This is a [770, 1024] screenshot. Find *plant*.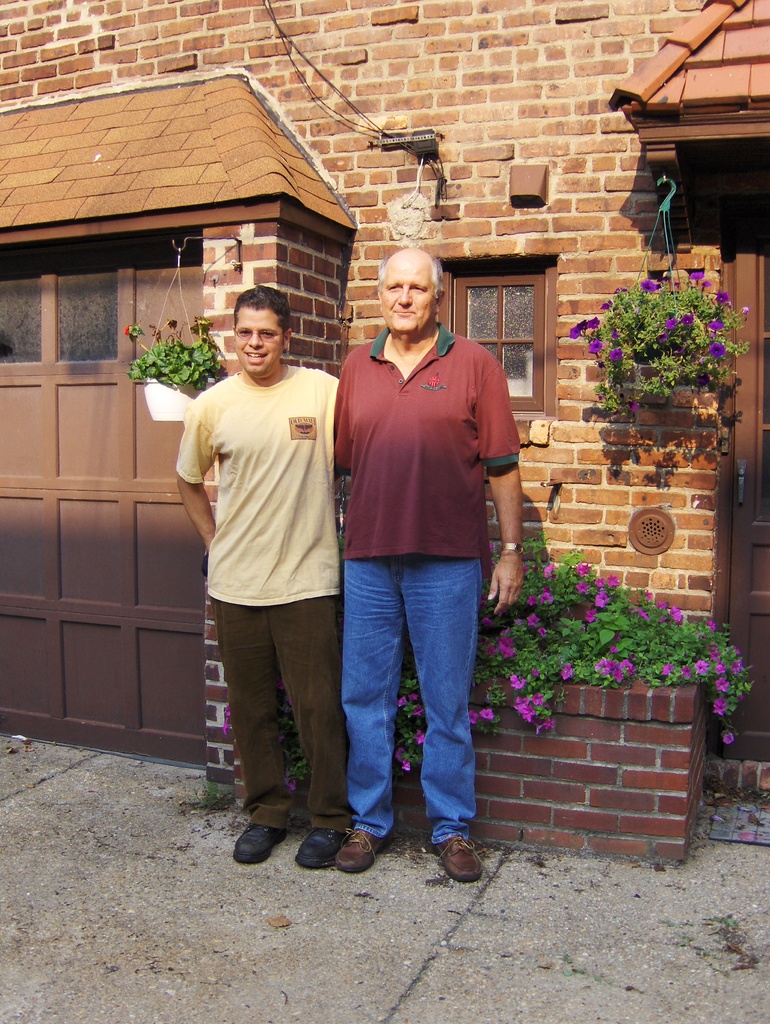
Bounding box: 374:659:431:783.
